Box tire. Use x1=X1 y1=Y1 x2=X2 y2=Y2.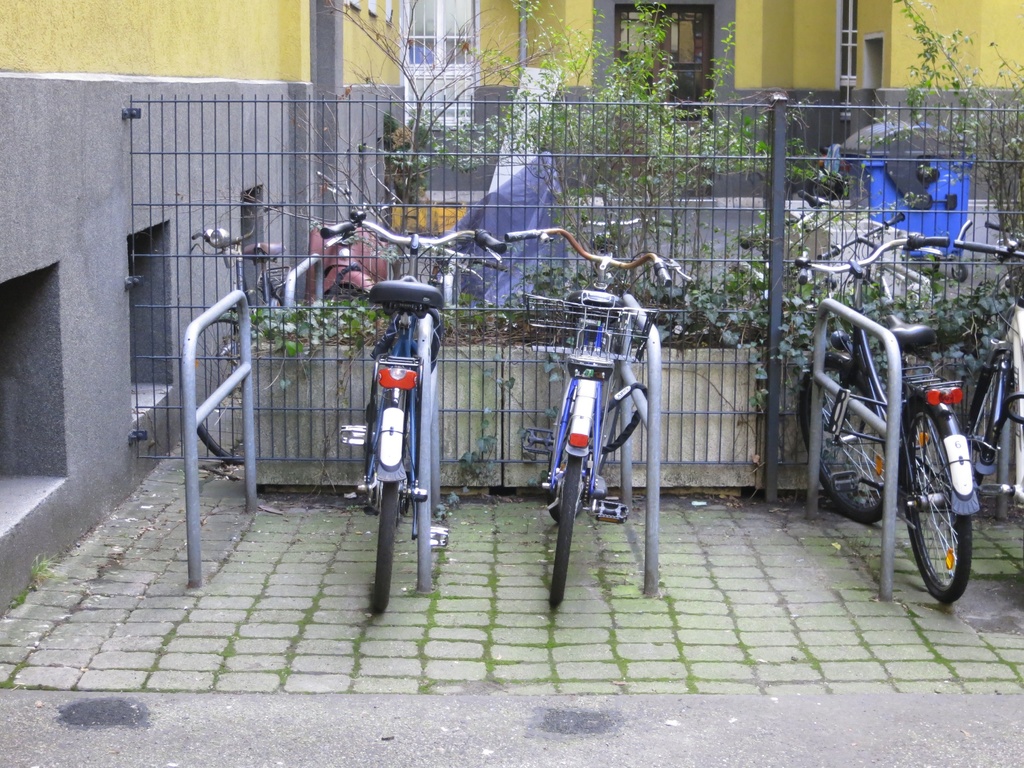
x1=901 y1=403 x2=982 y2=604.
